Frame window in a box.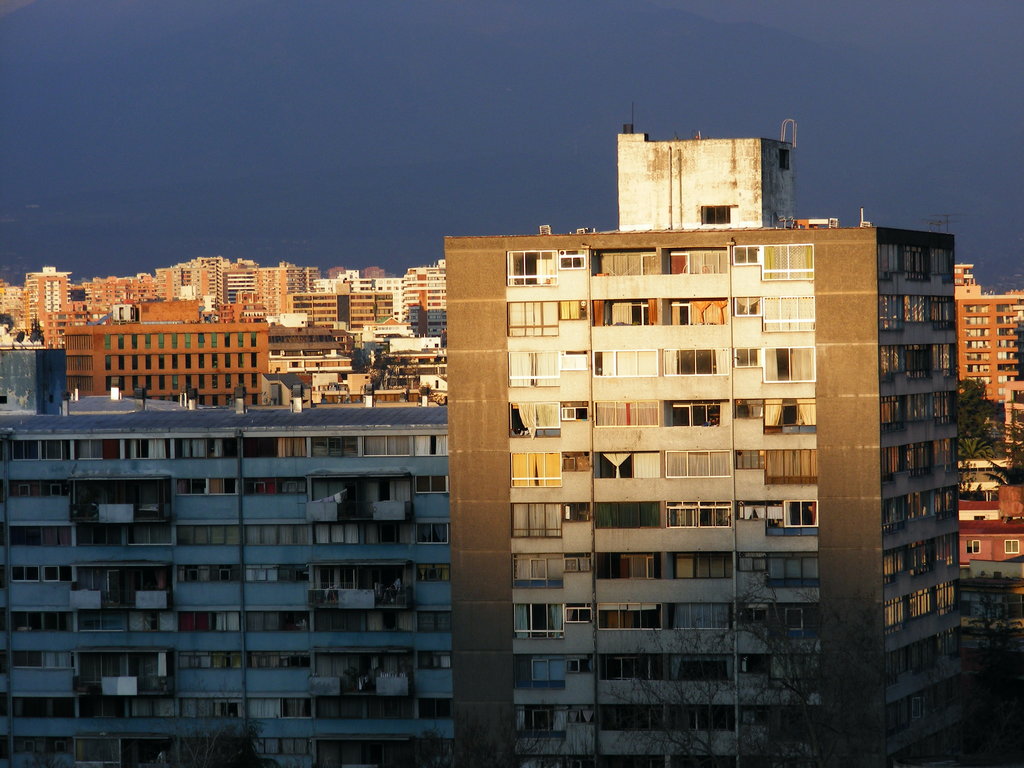
313,611,456,630.
